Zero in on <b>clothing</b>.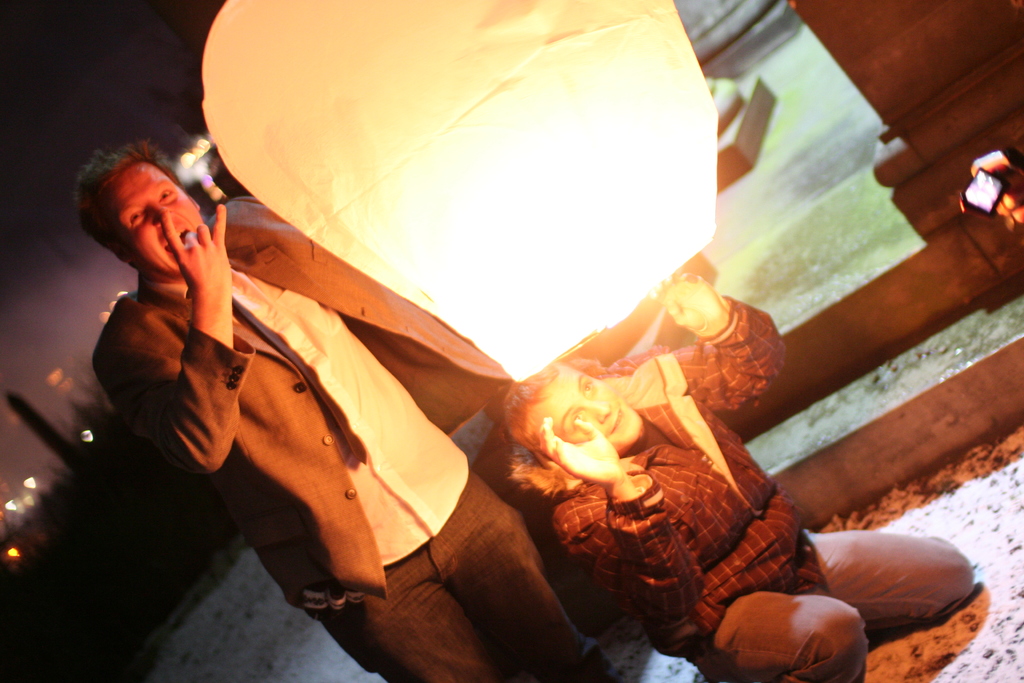
Zeroed in: (90, 190, 607, 682).
